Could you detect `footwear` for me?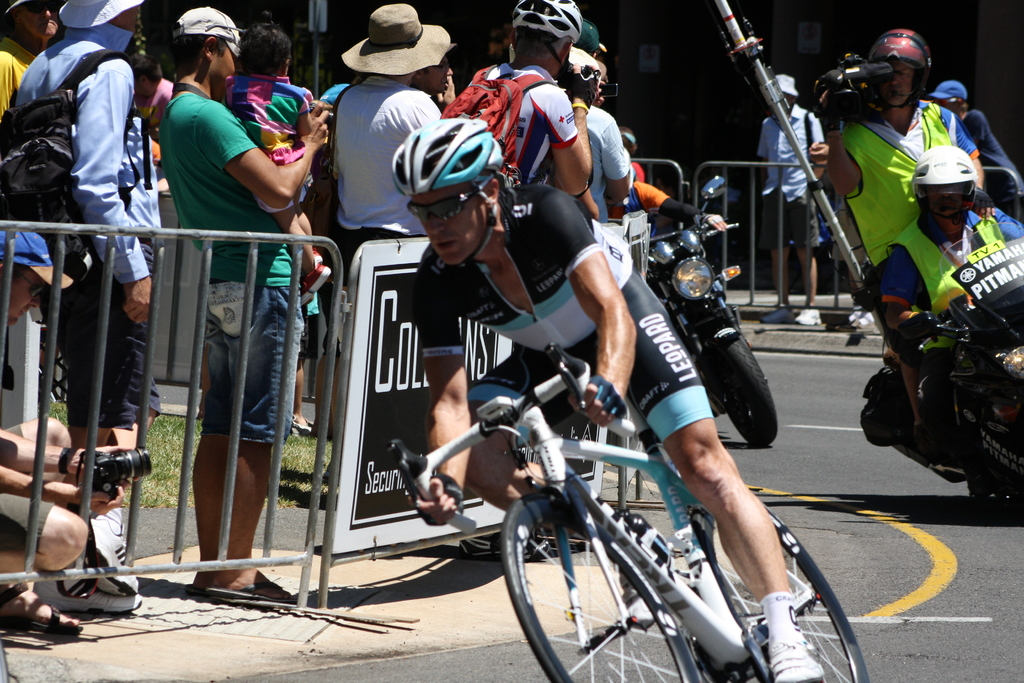
Detection result: 460 523 554 563.
